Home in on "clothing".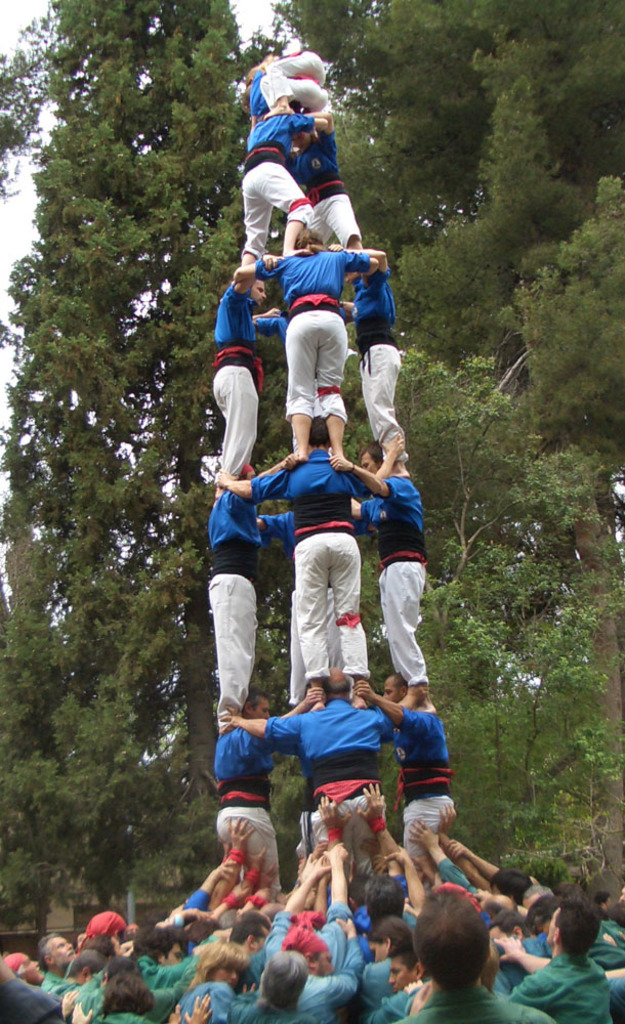
Homed in at (left=262, top=444, right=369, bottom=682).
